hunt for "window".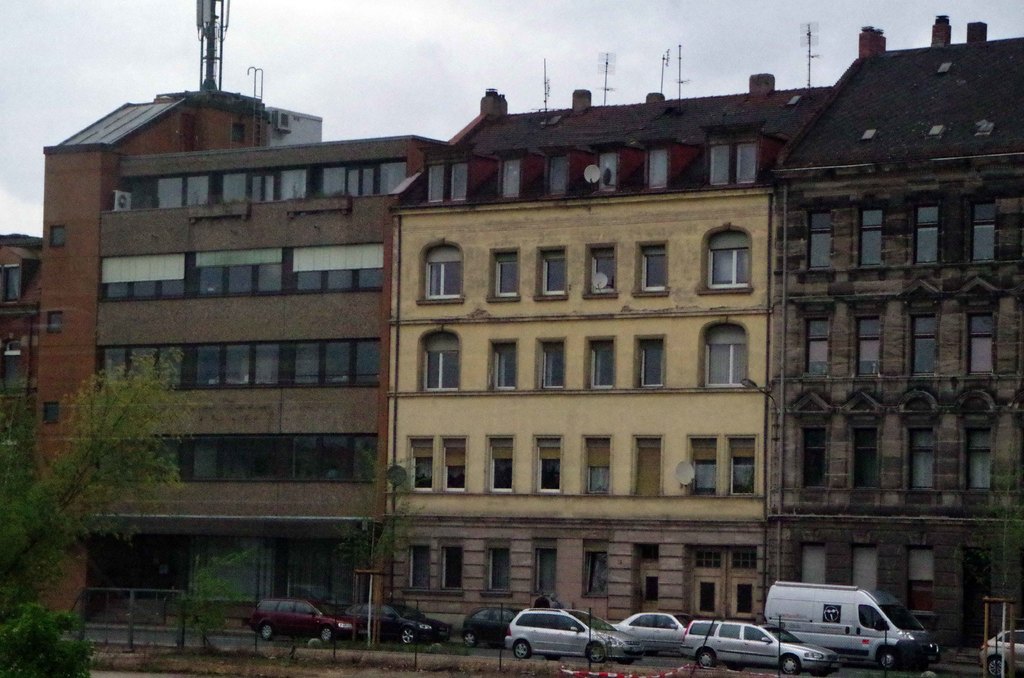
Hunted down at crop(416, 236, 472, 304).
